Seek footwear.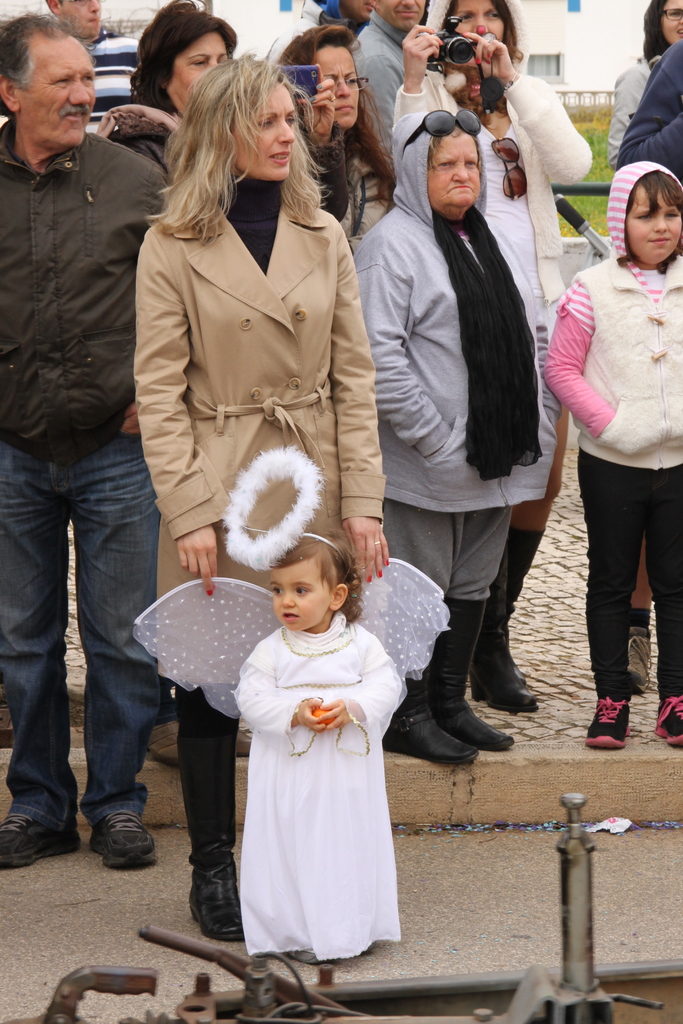
506,630,530,686.
